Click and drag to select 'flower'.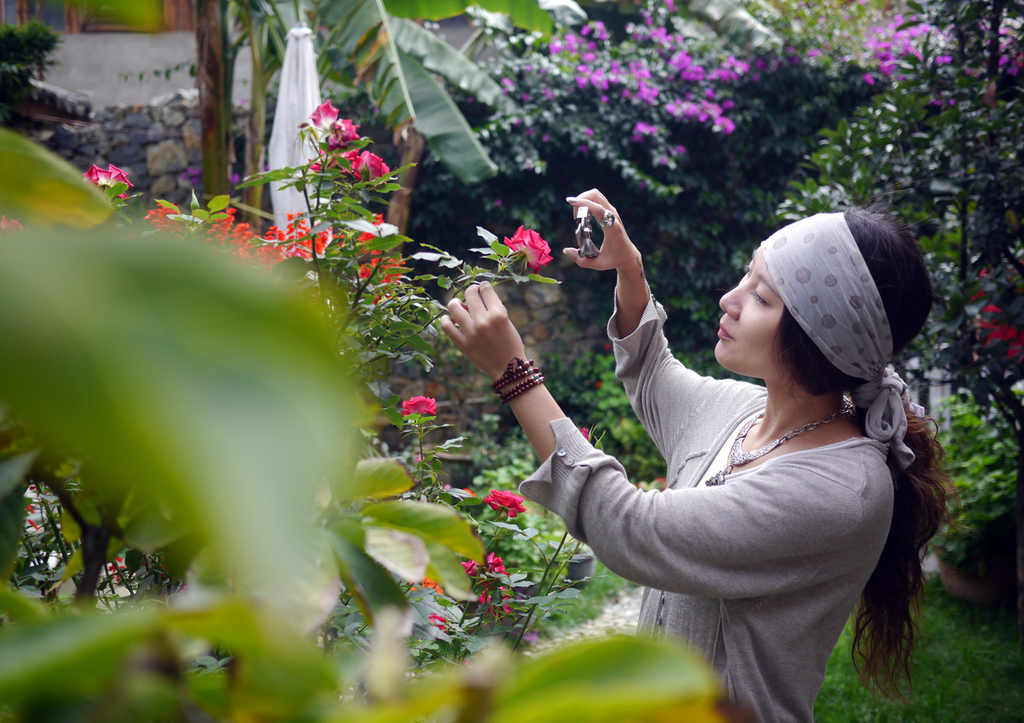
Selection: bbox(504, 228, 552, 270).
